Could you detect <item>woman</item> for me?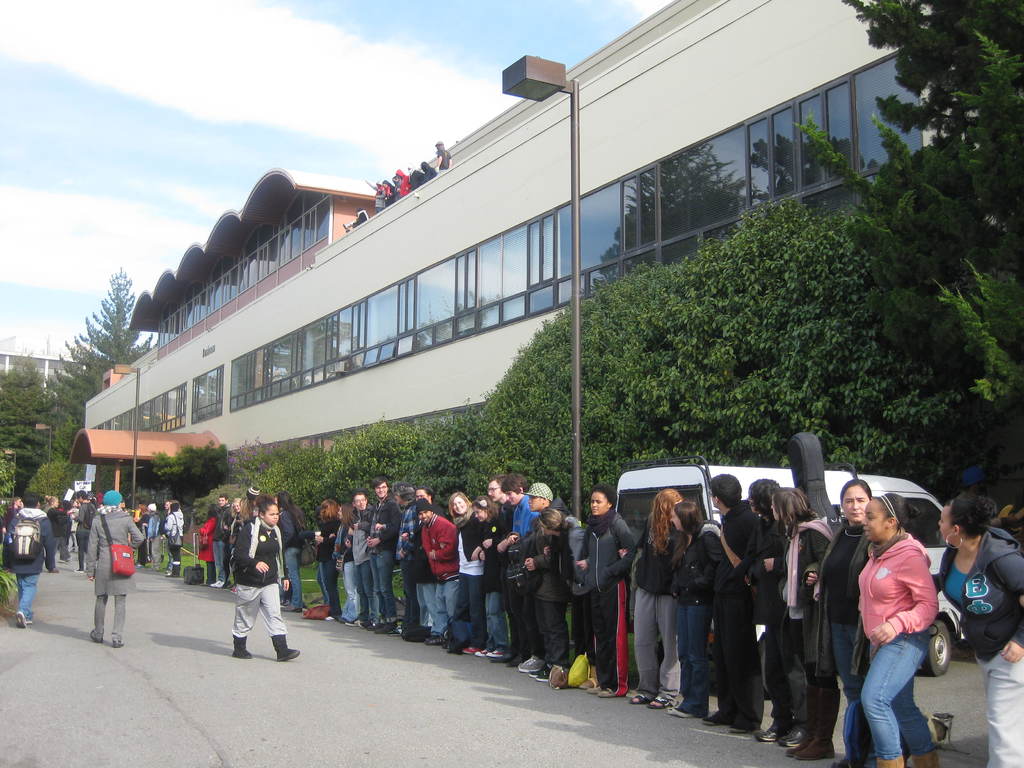
Detection result: box(44, 497, 65, 568).
